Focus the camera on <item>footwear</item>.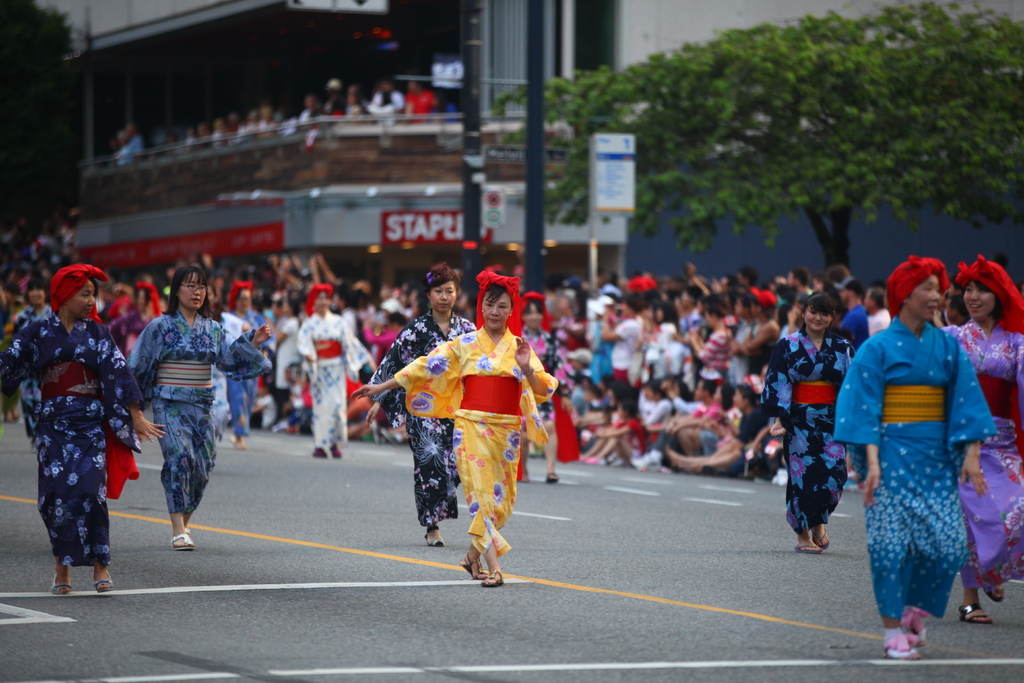
Focus region: 902,604,922,647.
